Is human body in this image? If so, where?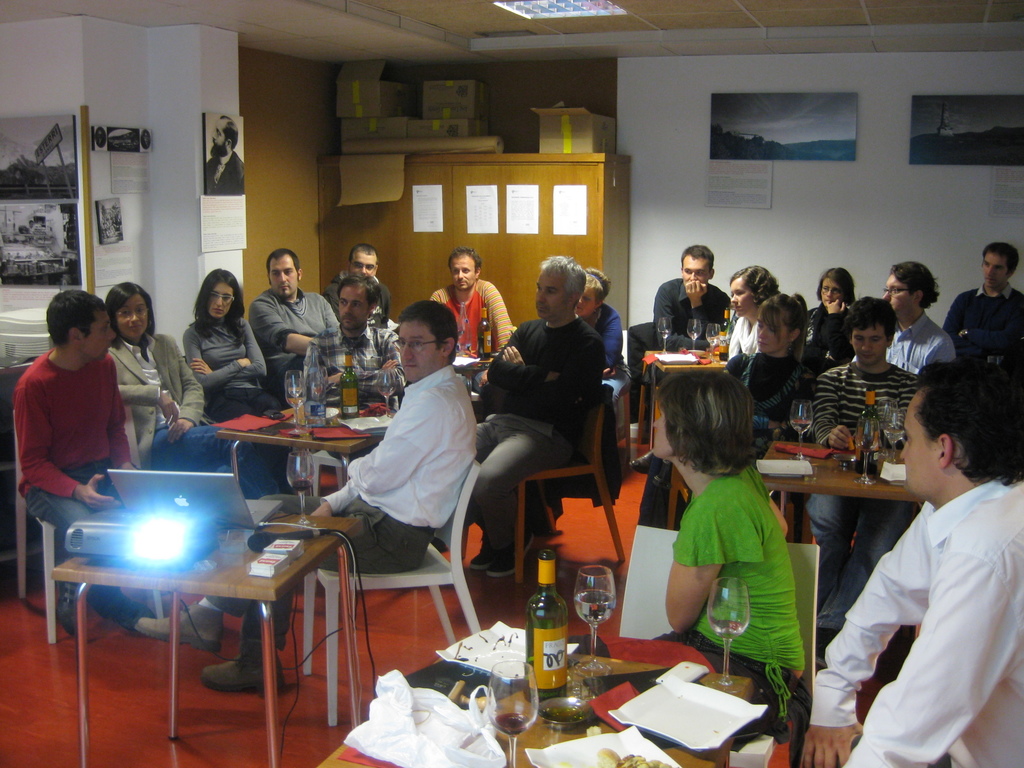
Yes, at {"x1": 831, "y1": 382, "x2": 1023, "y2": 767}.
